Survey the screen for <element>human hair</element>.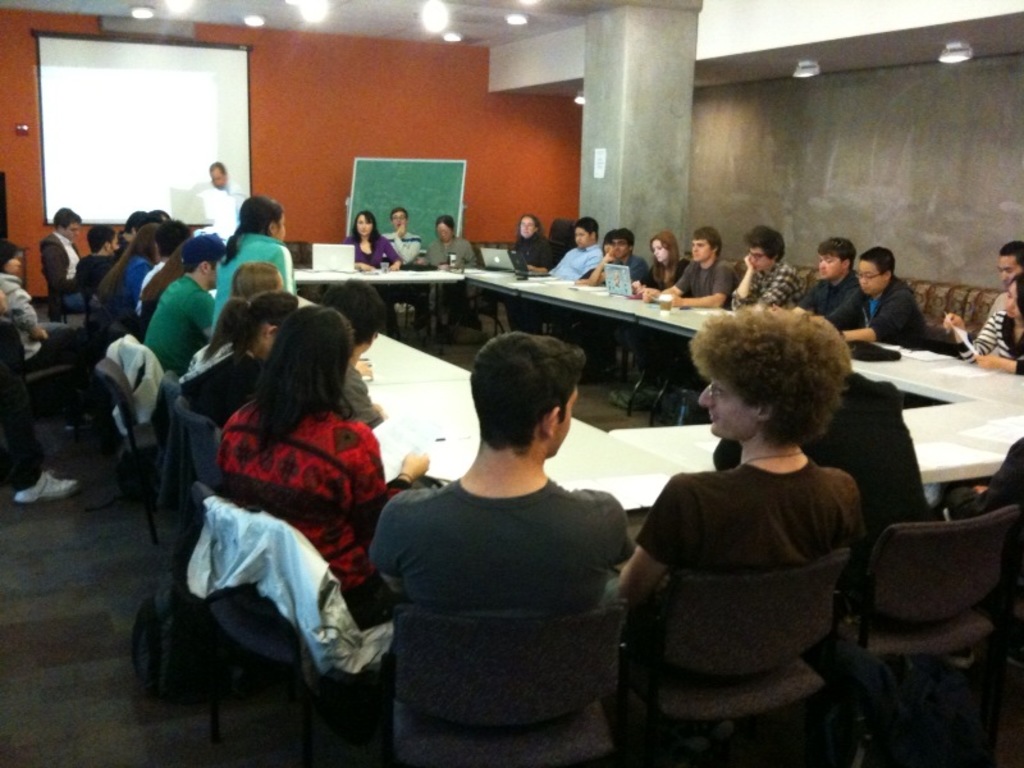
Survey found: 324 276 385 351.
